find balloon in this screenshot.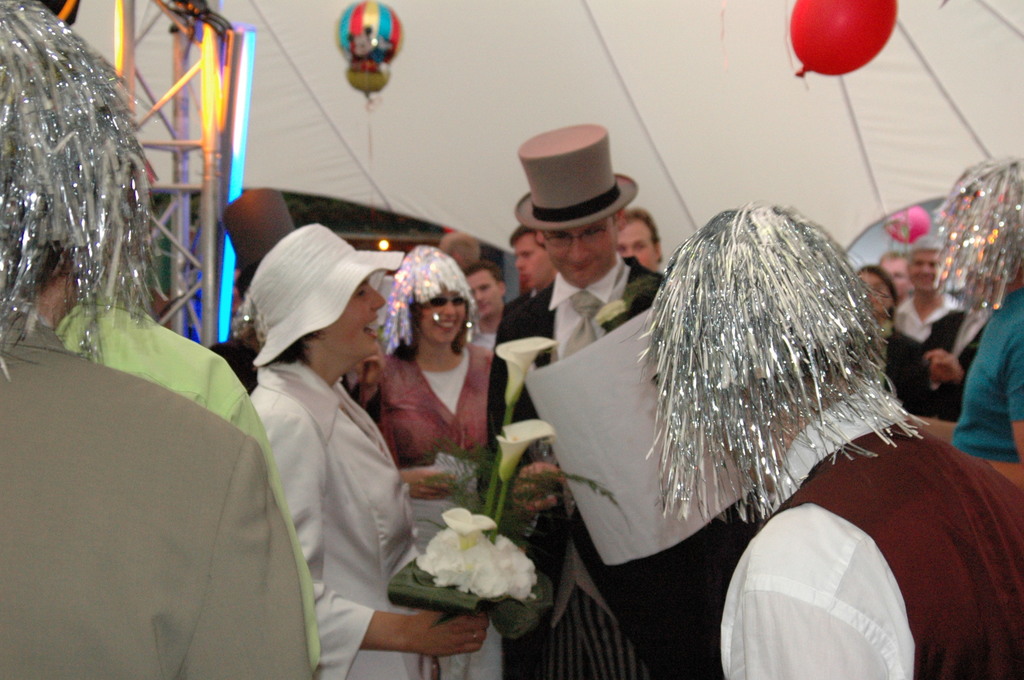
The bounding box for balloon is [left=792, top=0, right=901, bottom=76].
